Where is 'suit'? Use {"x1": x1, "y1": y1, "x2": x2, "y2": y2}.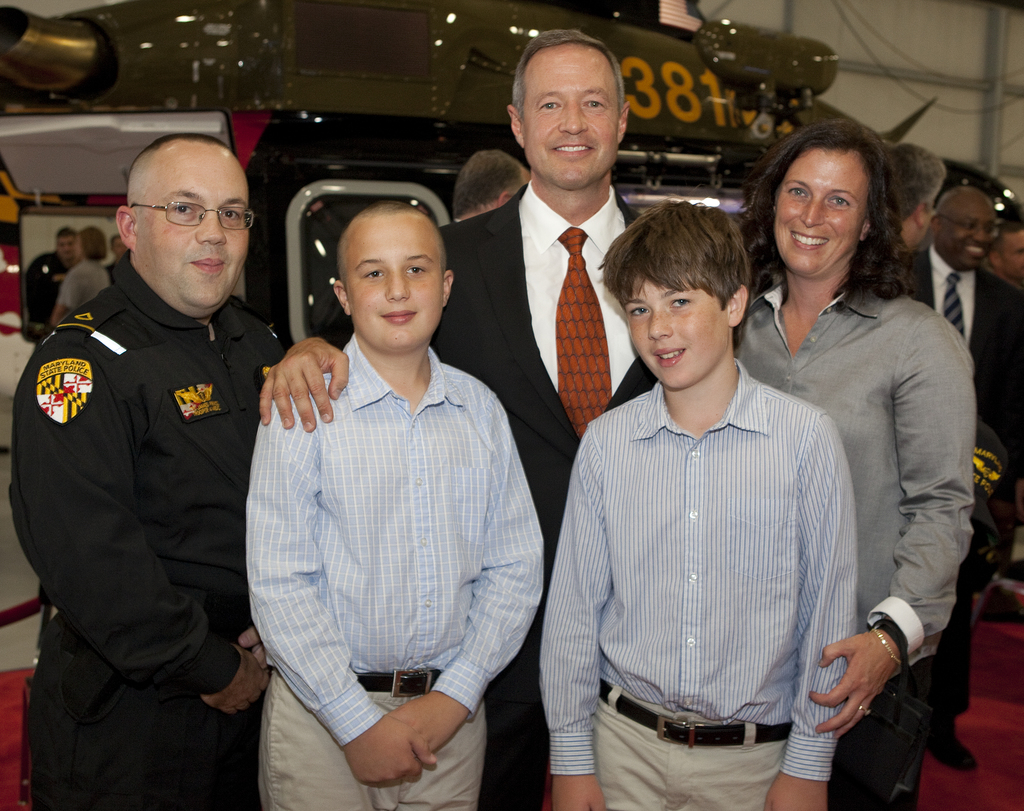
{"x1": 328, "y1": 182, "x2": 741, "y2": 810}.
